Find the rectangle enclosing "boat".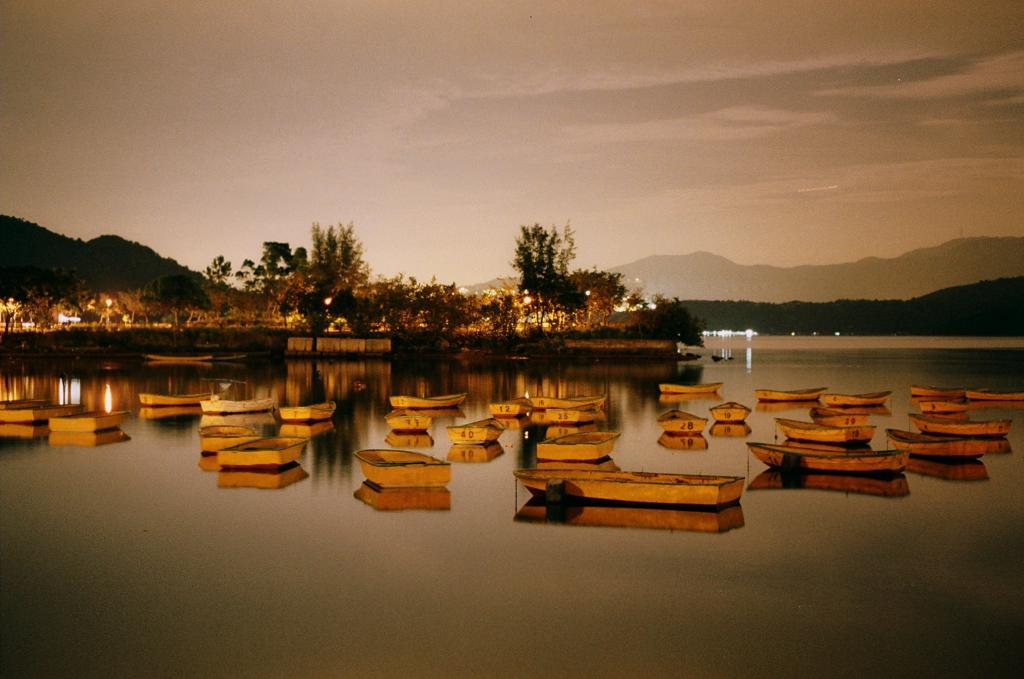
{"left": 393, "top": 390, "right": 465, "bottom": 415}.
